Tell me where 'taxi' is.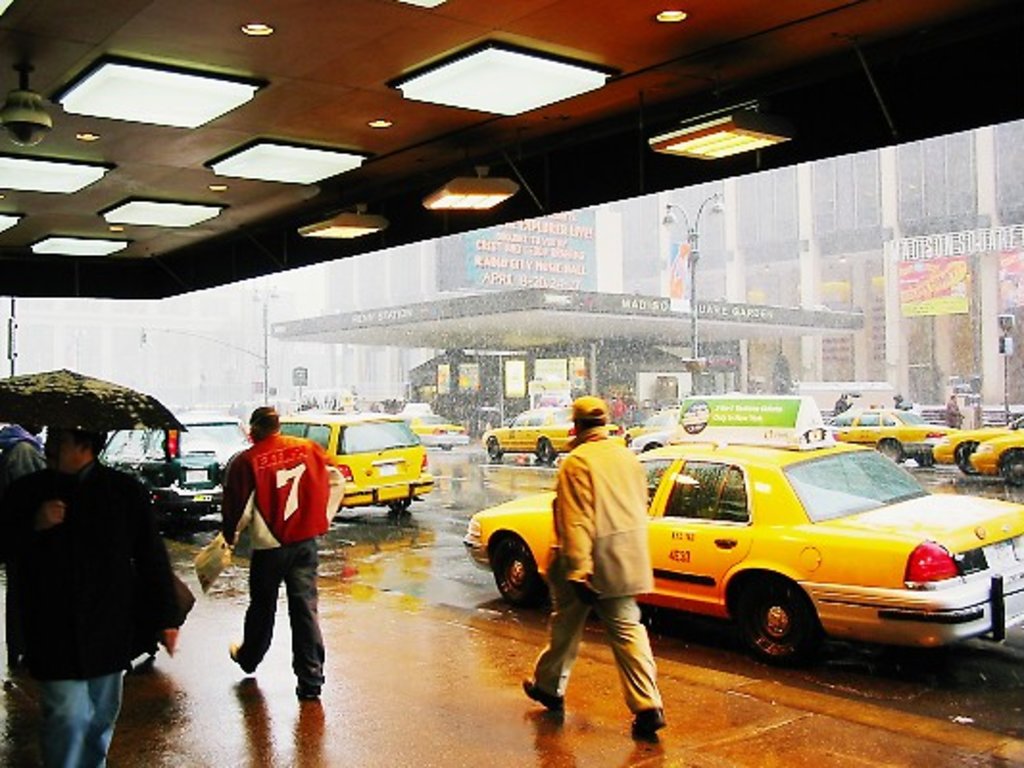
'taxi' is at rect(930, 417, 1022, 470).
